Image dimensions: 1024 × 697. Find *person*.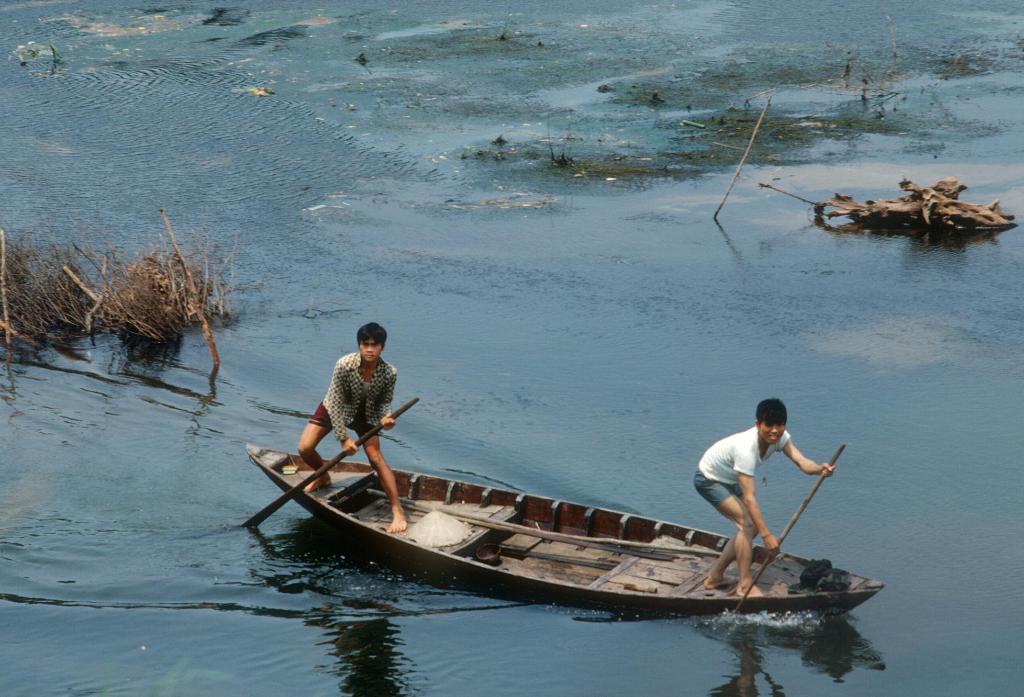
select_region(298, 318, 406, 500).
